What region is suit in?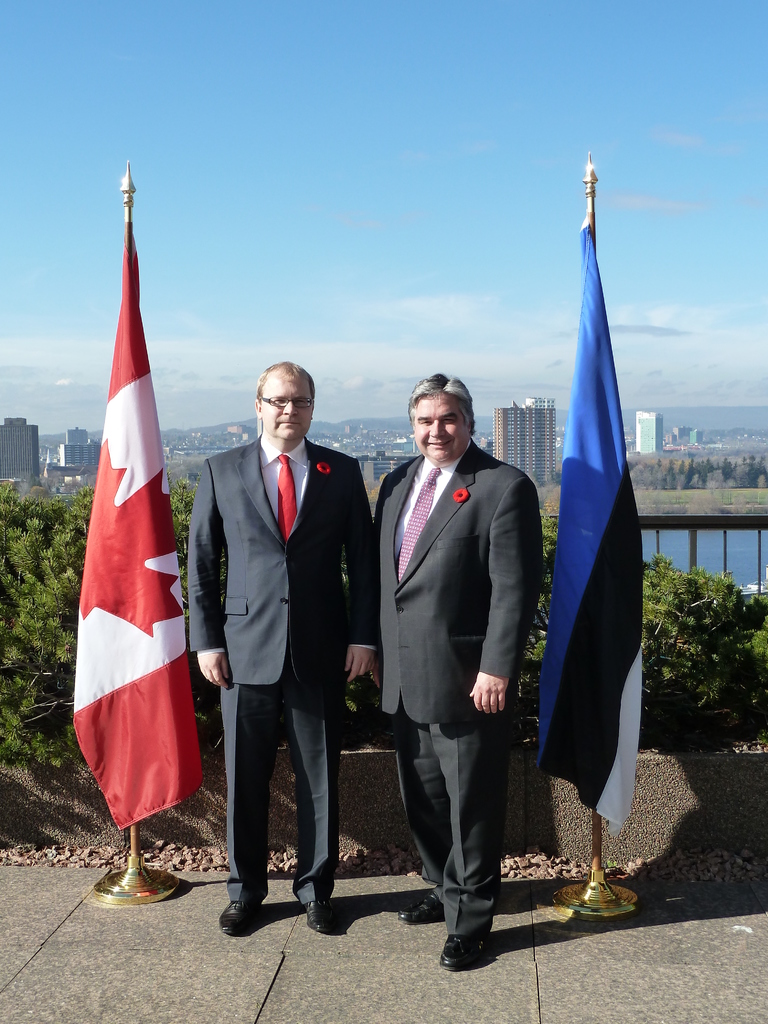
(187,435,376,904).
